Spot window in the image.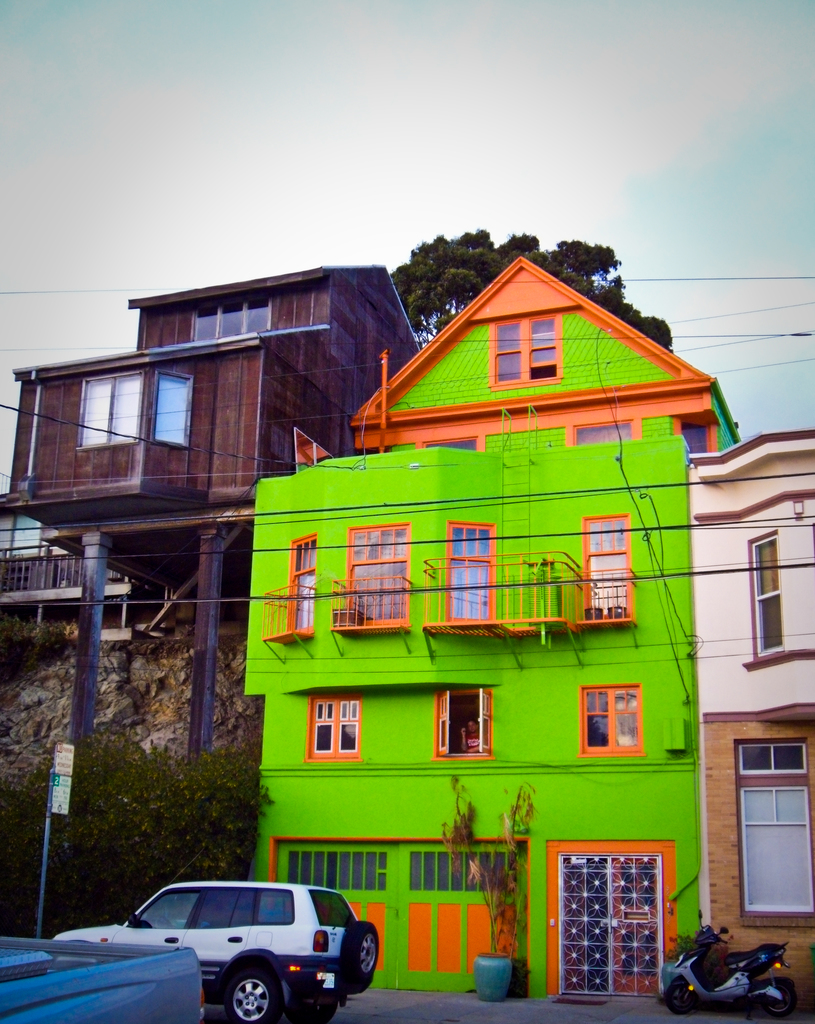
window found at [x1=311, y1=697, x2=360, y2=756].
